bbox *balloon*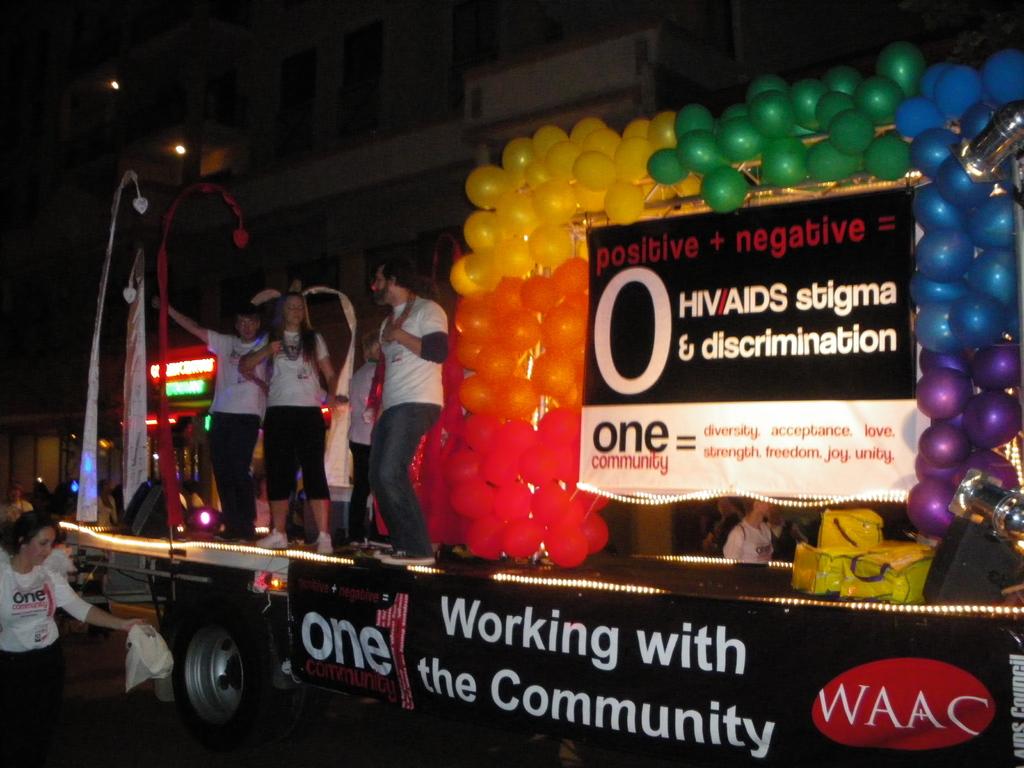
915:226:975:282
